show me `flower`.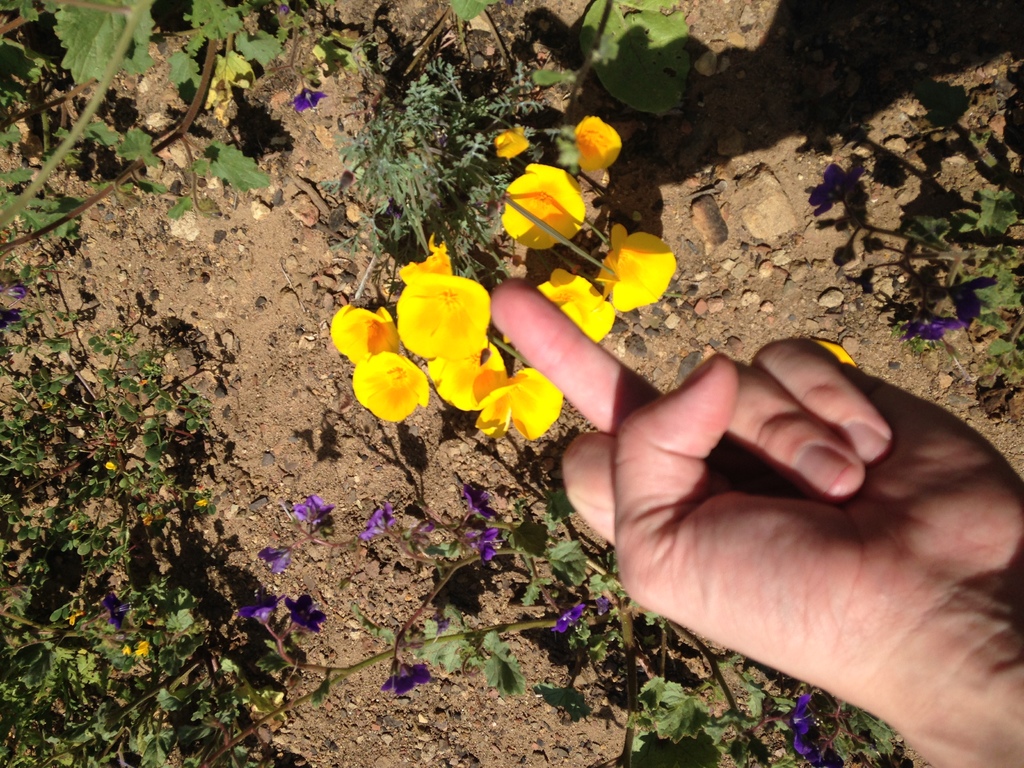
`flower` is here: pyautogui.locateOnScreen(897, 305, 967, 343).
